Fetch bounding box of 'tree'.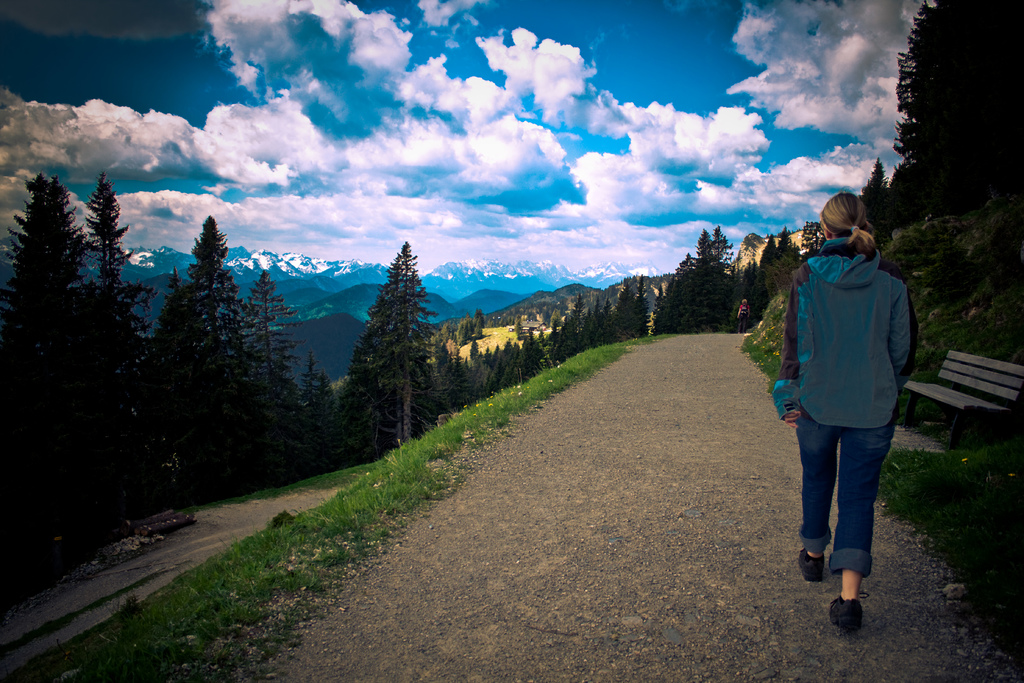
Bbox: x1=652 y1=219 x2=738 y2=334.
